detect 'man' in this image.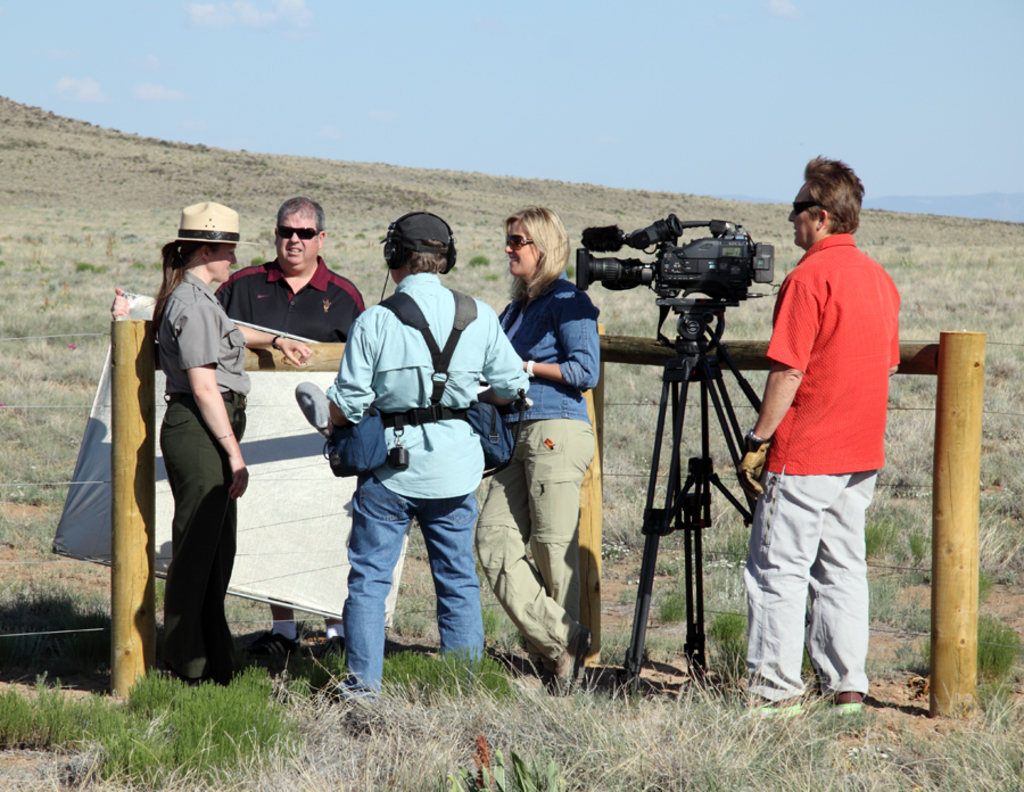
Detection: [x1=322, y1=213, x2=522, y2=699].
